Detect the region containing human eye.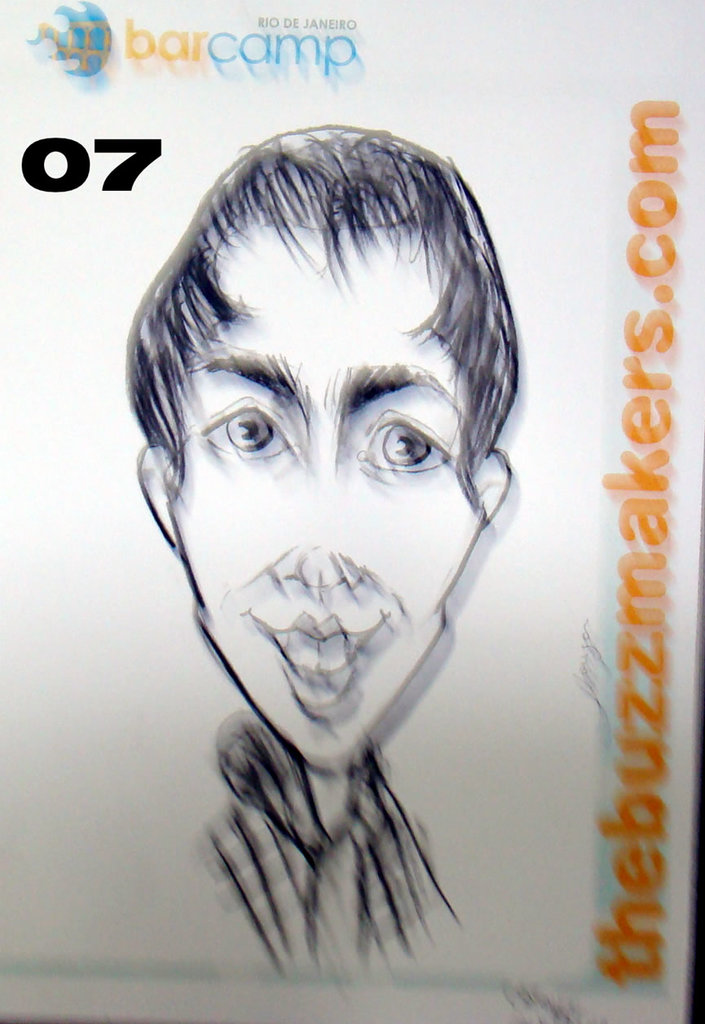
BBox(350, 410, 450, 480).
